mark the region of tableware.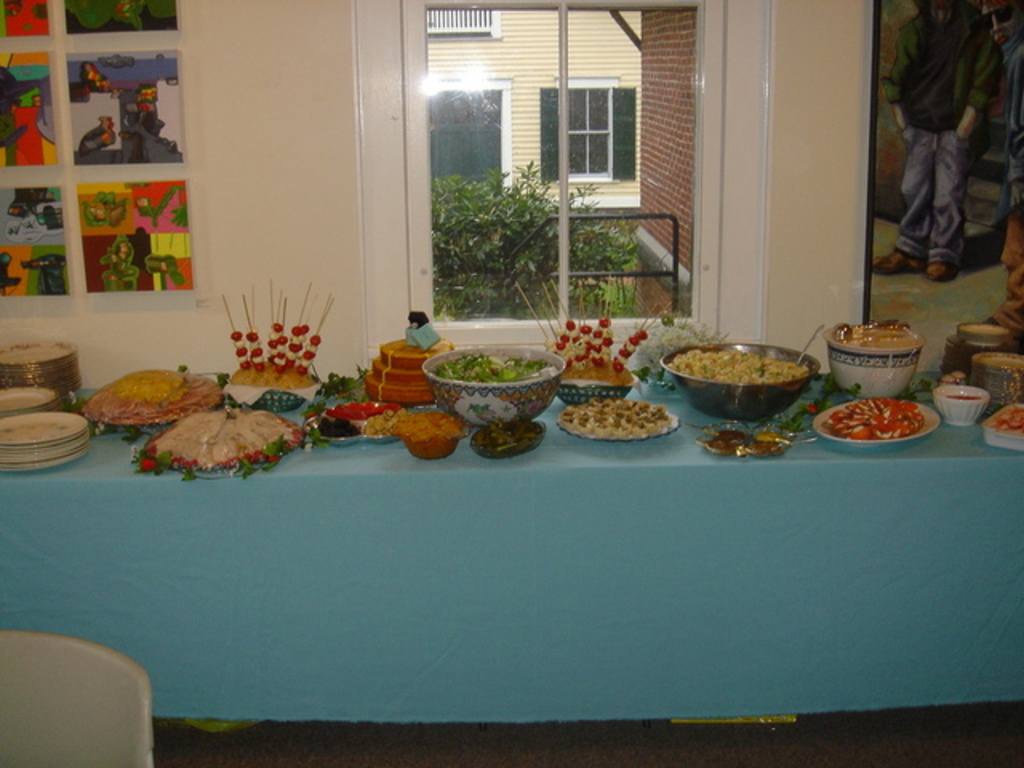
Region: detection(981, 421, 1022, 451).
